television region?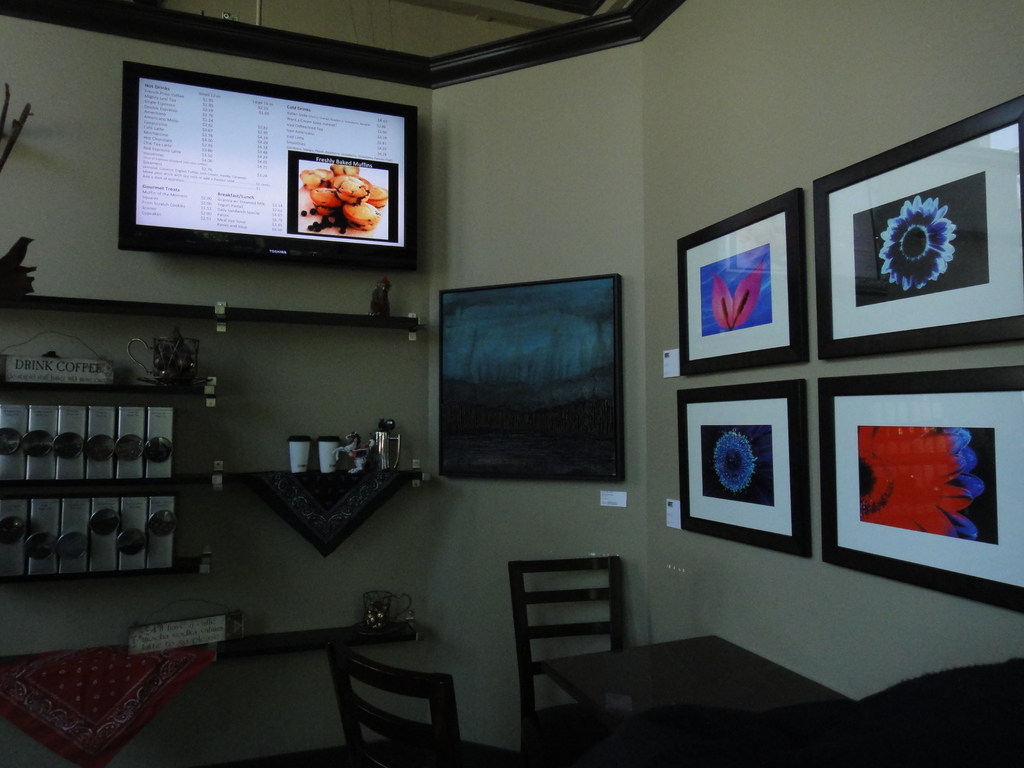
left=117, top=61, right=417, bottom=265
